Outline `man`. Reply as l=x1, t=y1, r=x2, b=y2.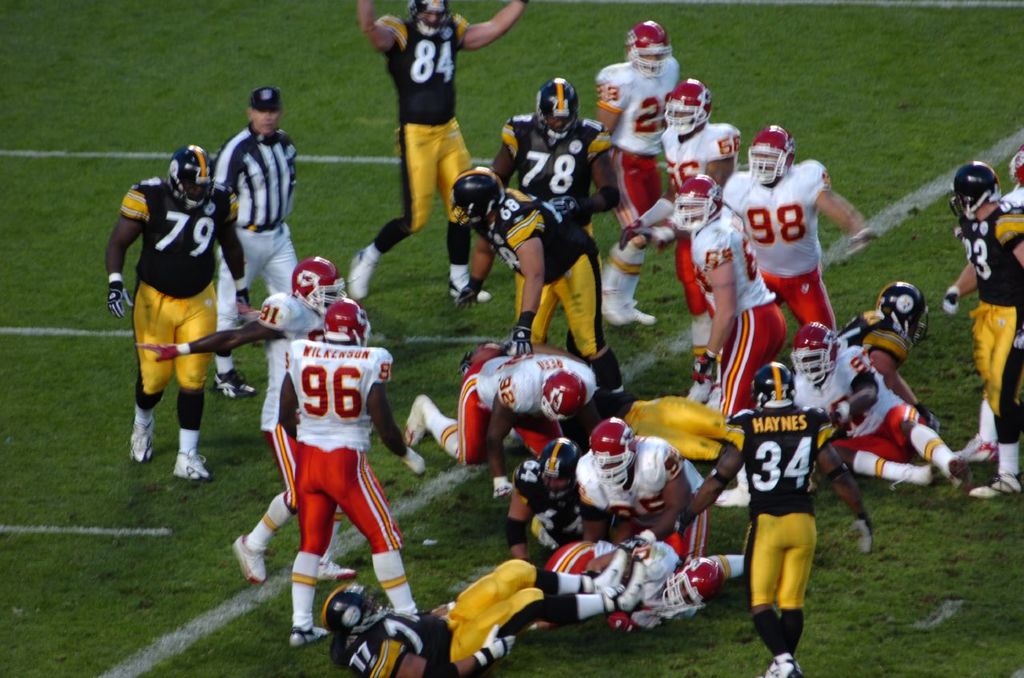
l=725, t=122, r=869, b=336.
